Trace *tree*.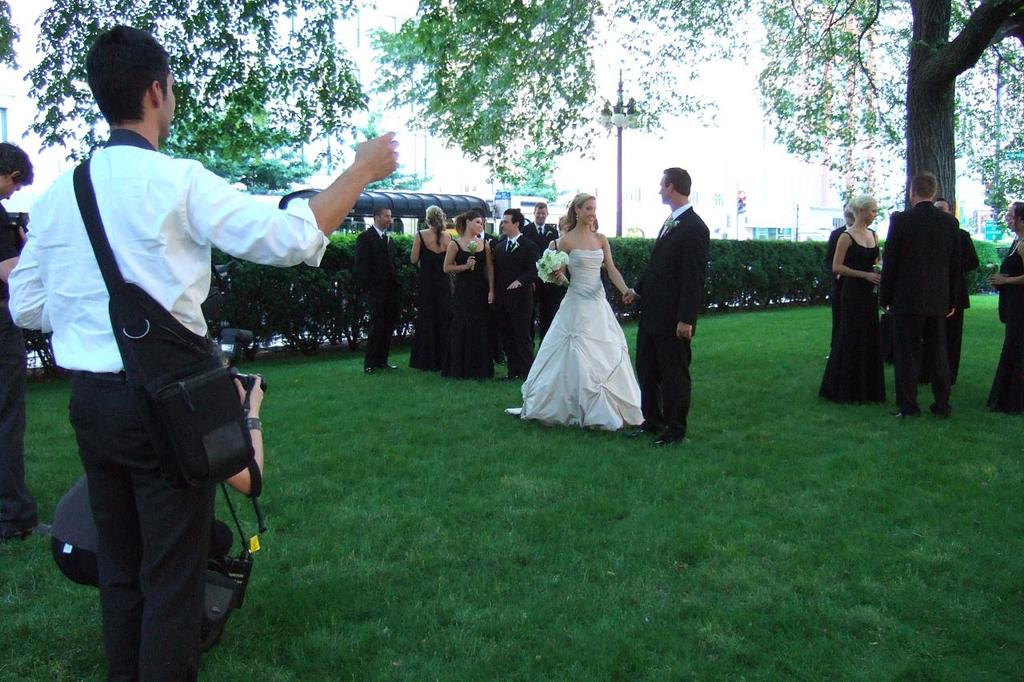
Traced to [10, 0, 1023, 220].
